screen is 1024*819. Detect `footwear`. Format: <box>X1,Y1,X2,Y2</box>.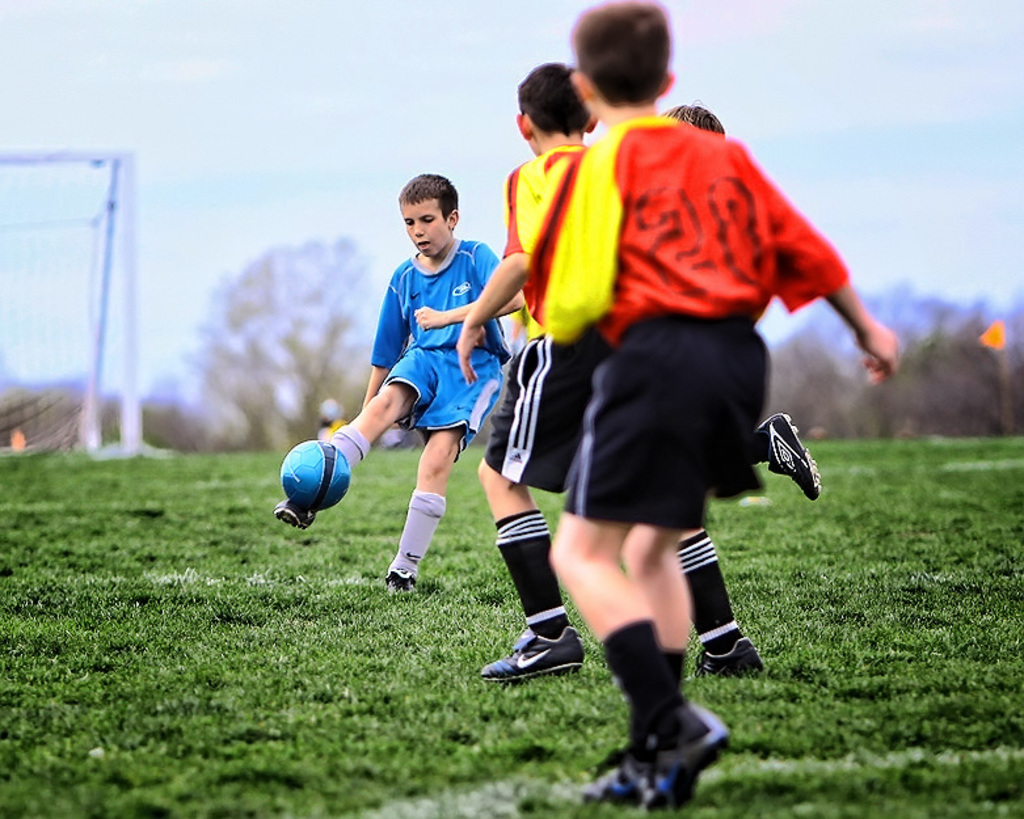
<box>380,566,418,592</box>.
